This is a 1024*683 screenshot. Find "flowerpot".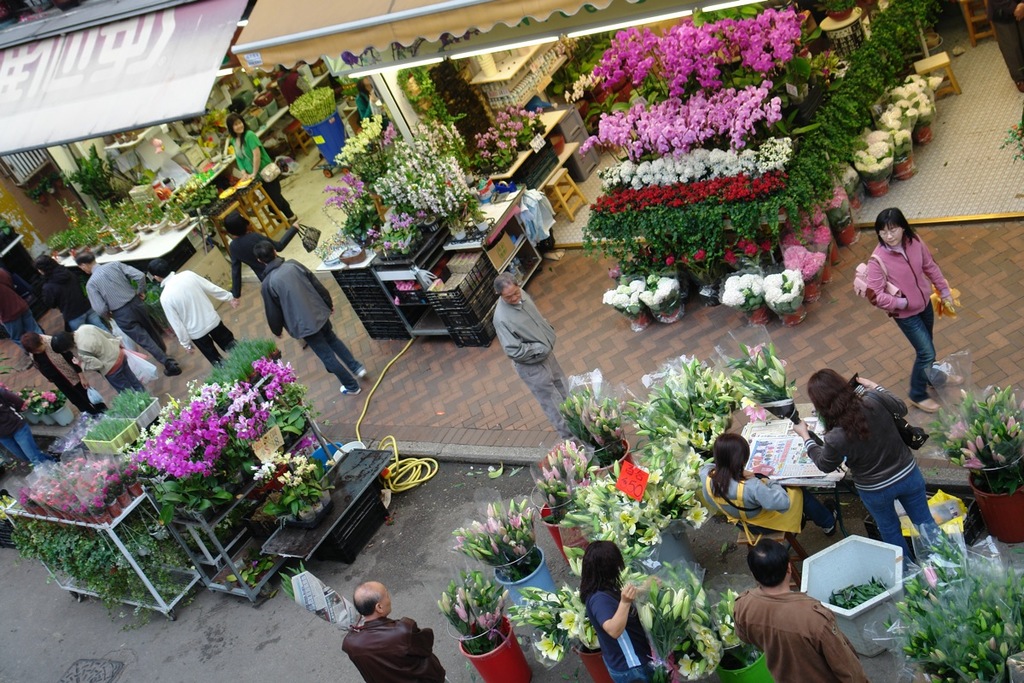
Bounding box: region(745, 303, 769, 323).
